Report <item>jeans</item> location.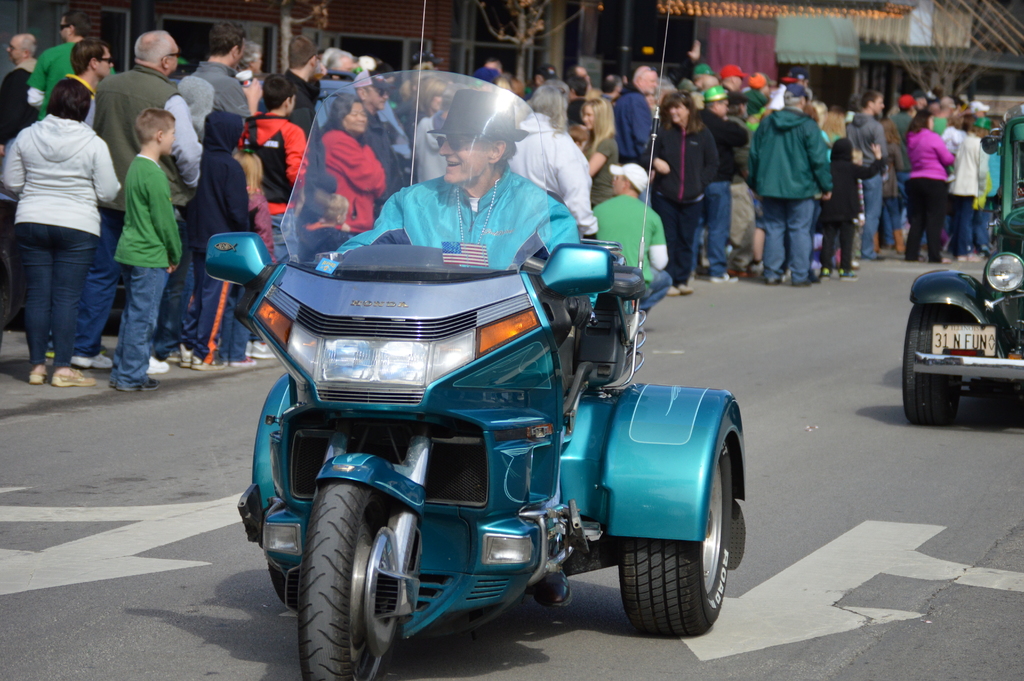
Report: bbox=[157, 233, 184, 365].
